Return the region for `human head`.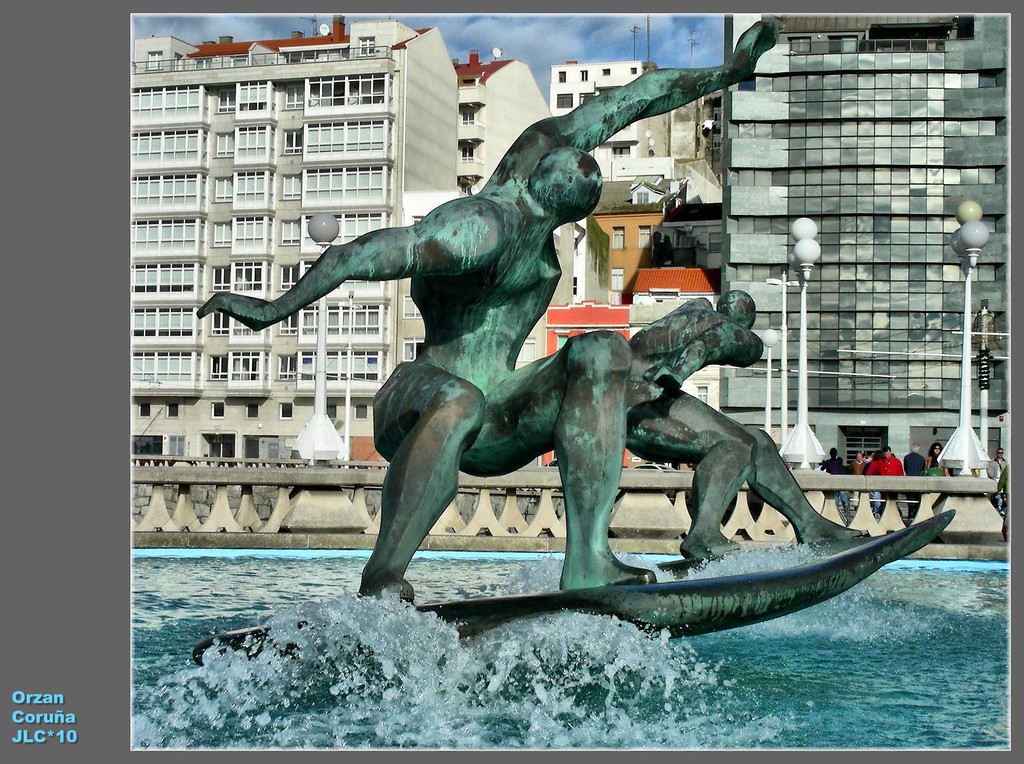
detection(881, 443, 892, 457).
